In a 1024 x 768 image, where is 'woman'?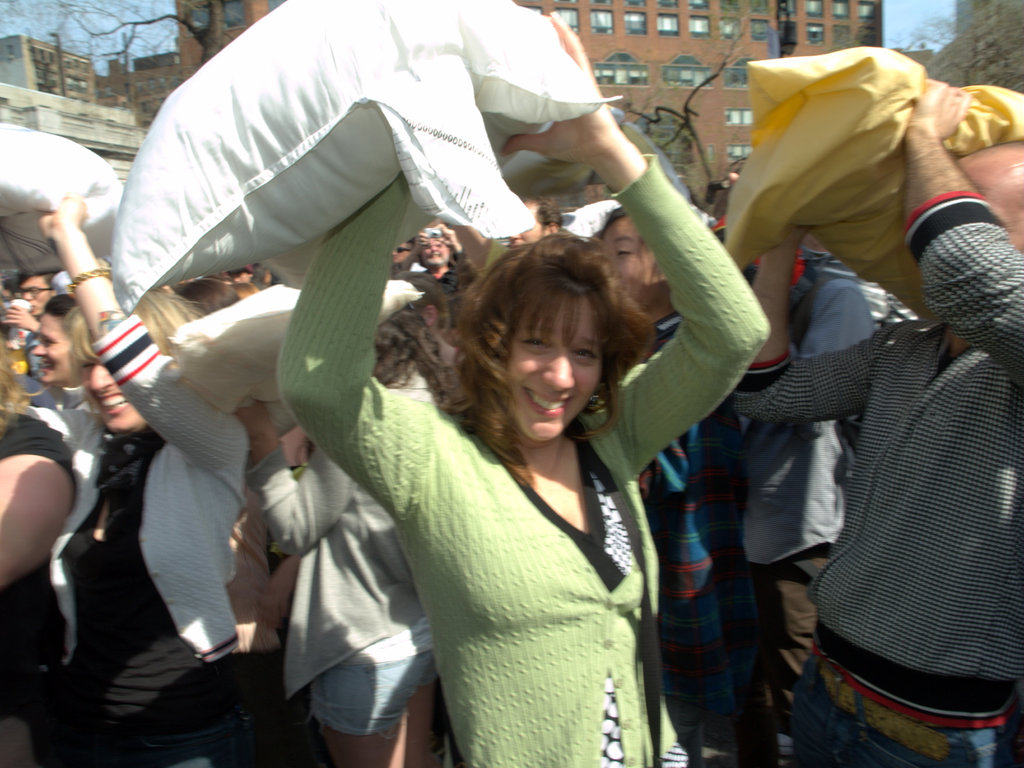
detection(0, 356, 74, 767).
